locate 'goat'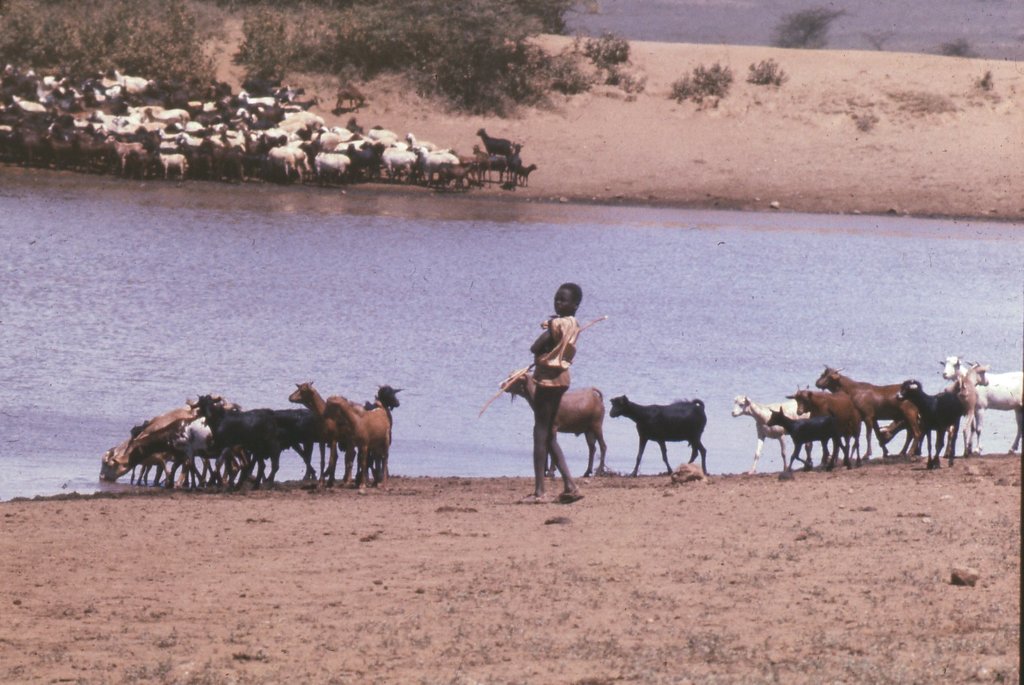
322/396/389/496
